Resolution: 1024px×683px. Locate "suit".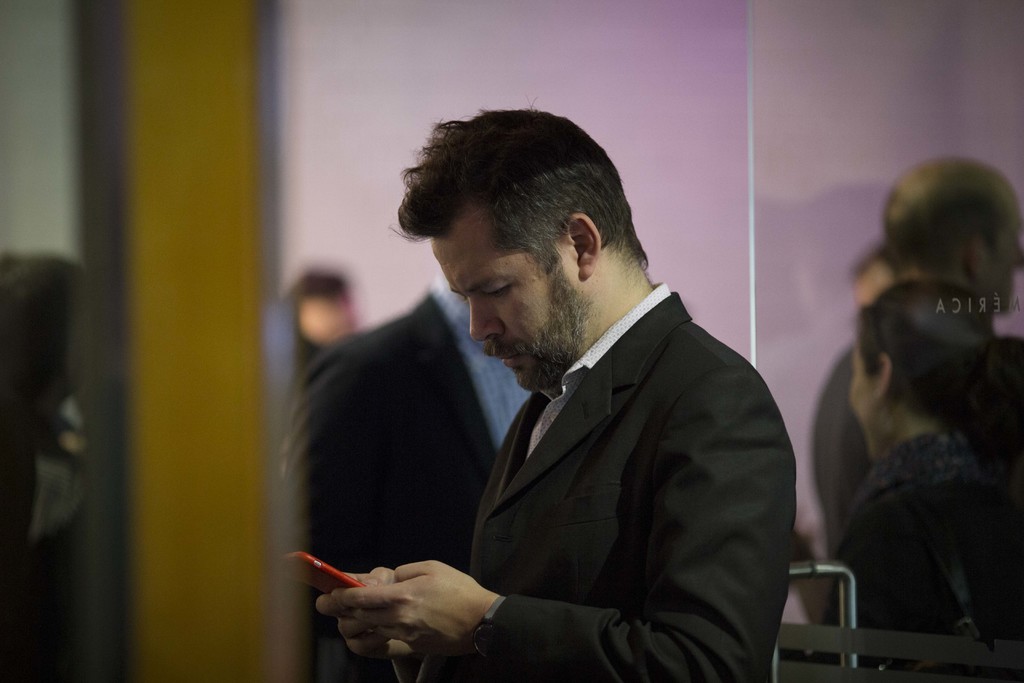
[283, 267, 539, 681].
